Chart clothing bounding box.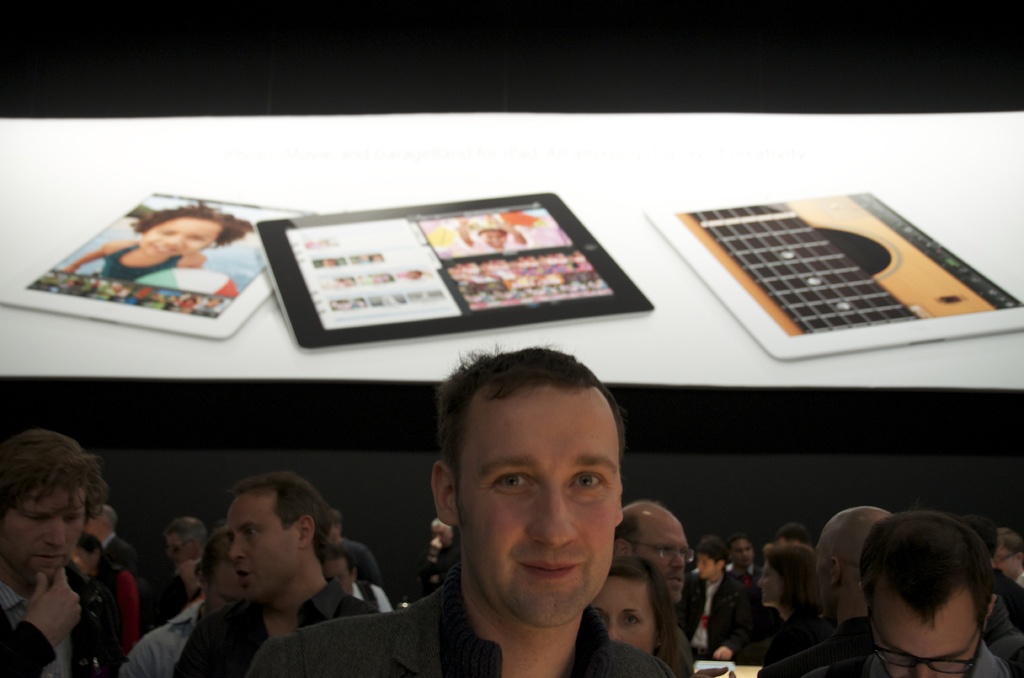
Charted: region(991, 569, 1023, 621).
